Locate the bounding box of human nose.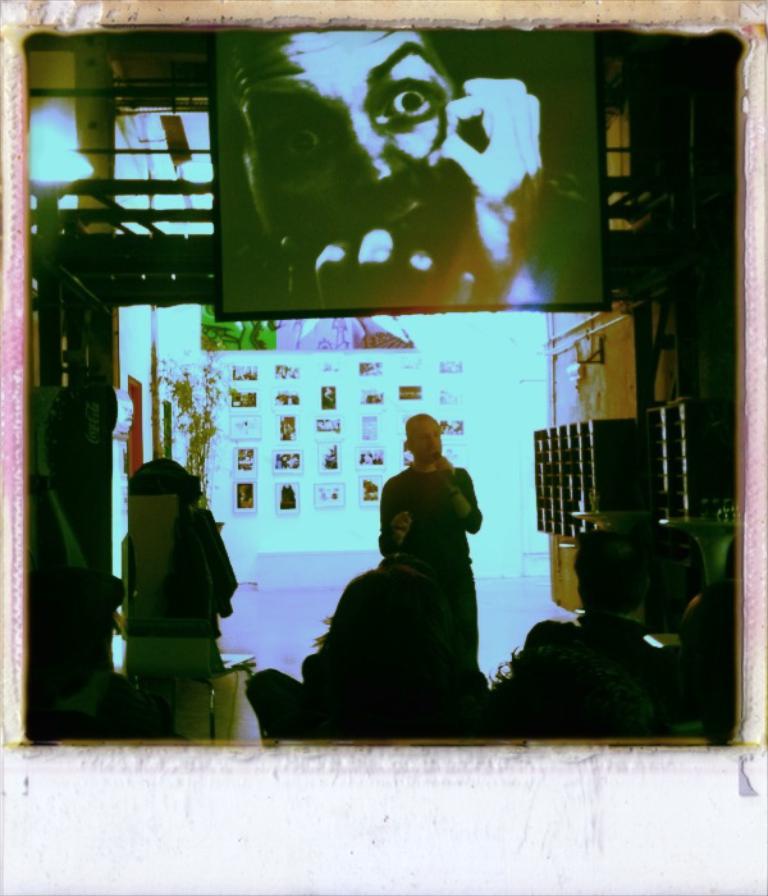
Bounding box: left=424, top=435, right=439, bottom=454.
